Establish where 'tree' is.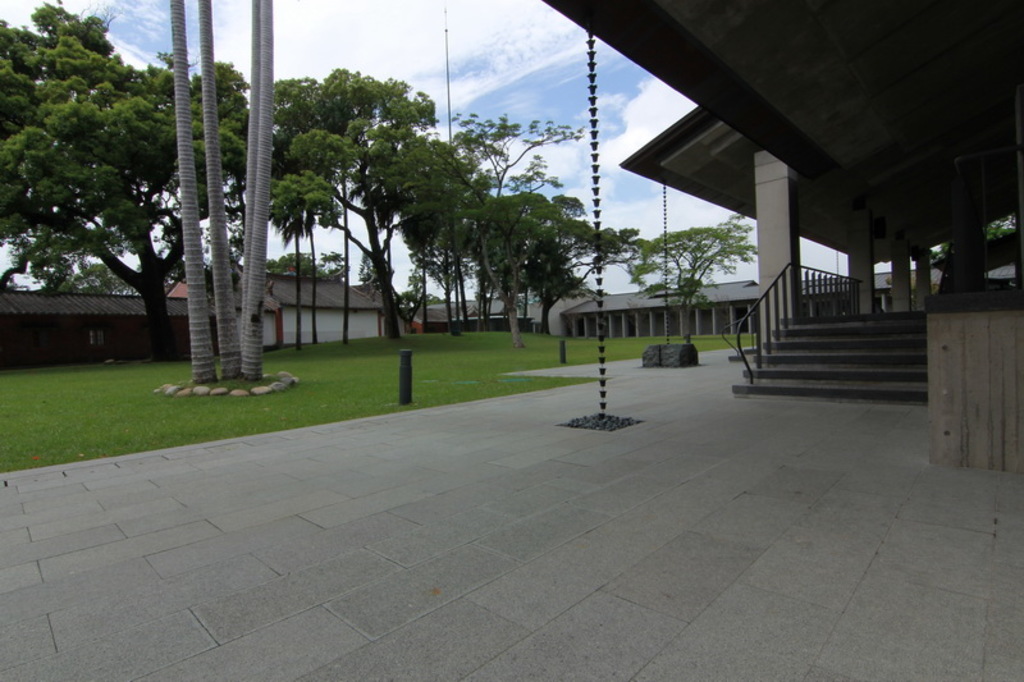
Established at [left=383, top=132, right=499, bottom=320].
